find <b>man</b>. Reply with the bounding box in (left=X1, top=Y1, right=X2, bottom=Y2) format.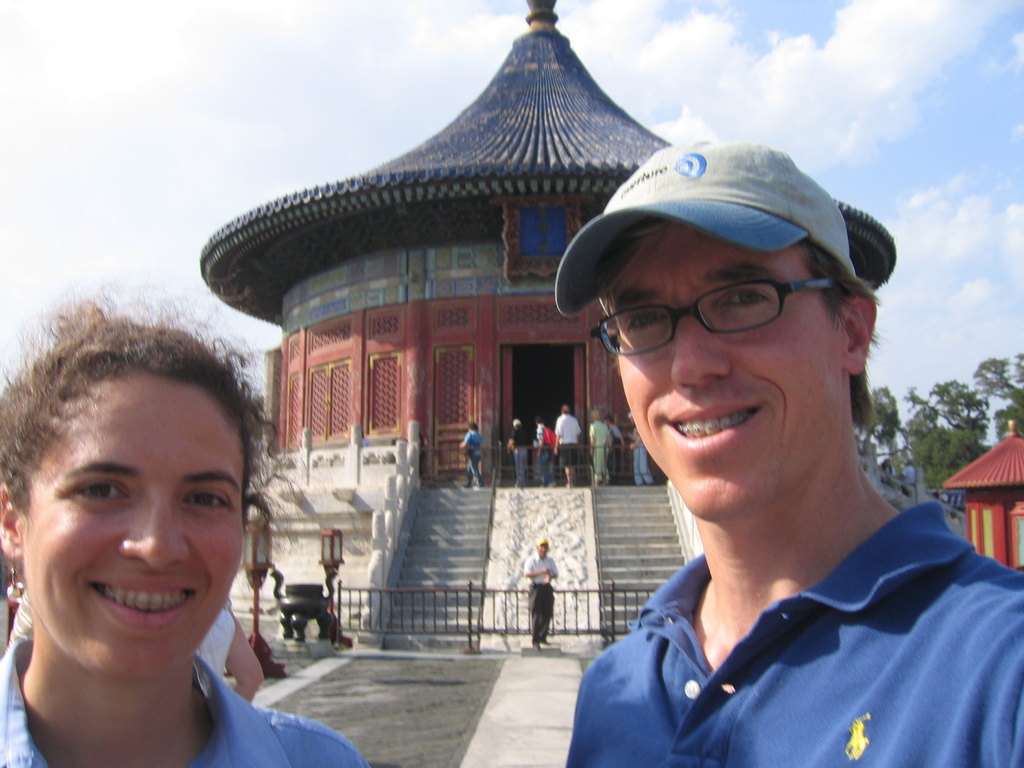
(left=584, top=409, right=605, bottom=493).
